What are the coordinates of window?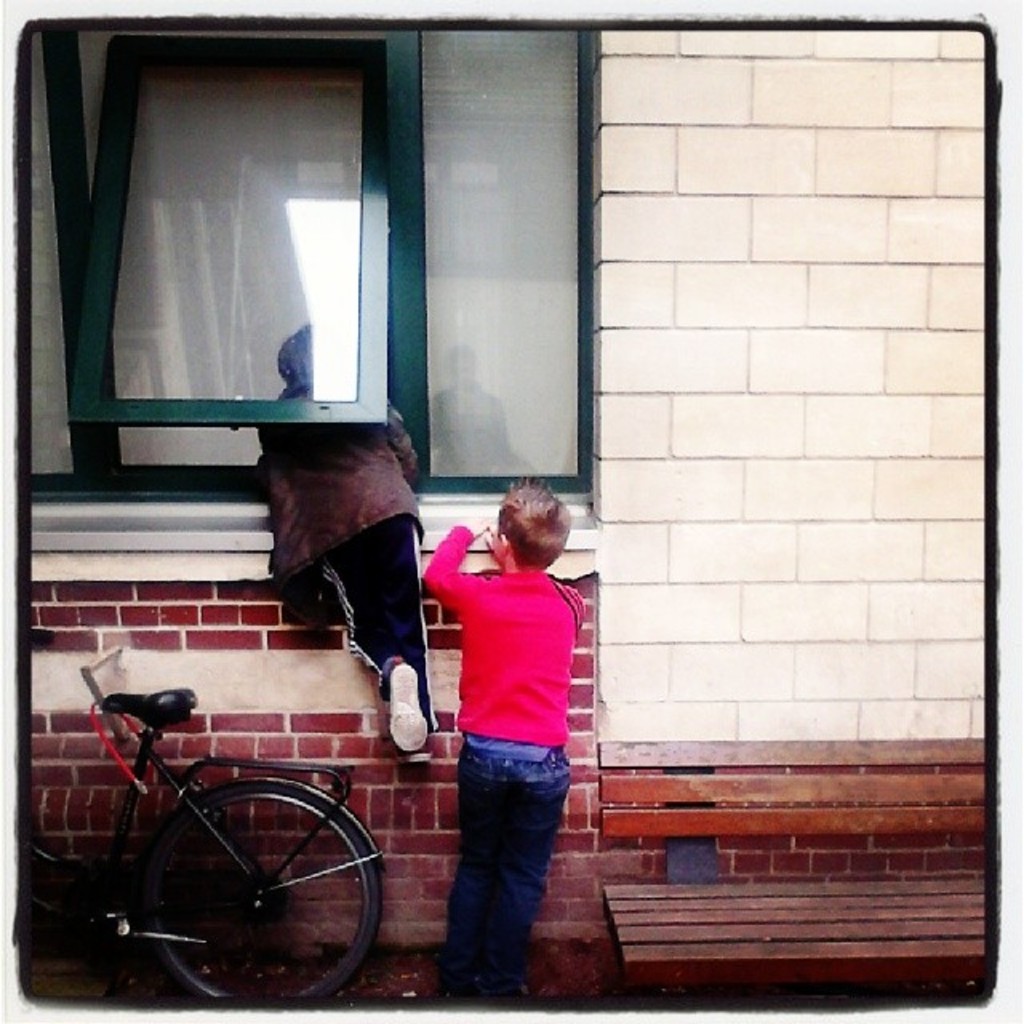
22 37 443 502.
